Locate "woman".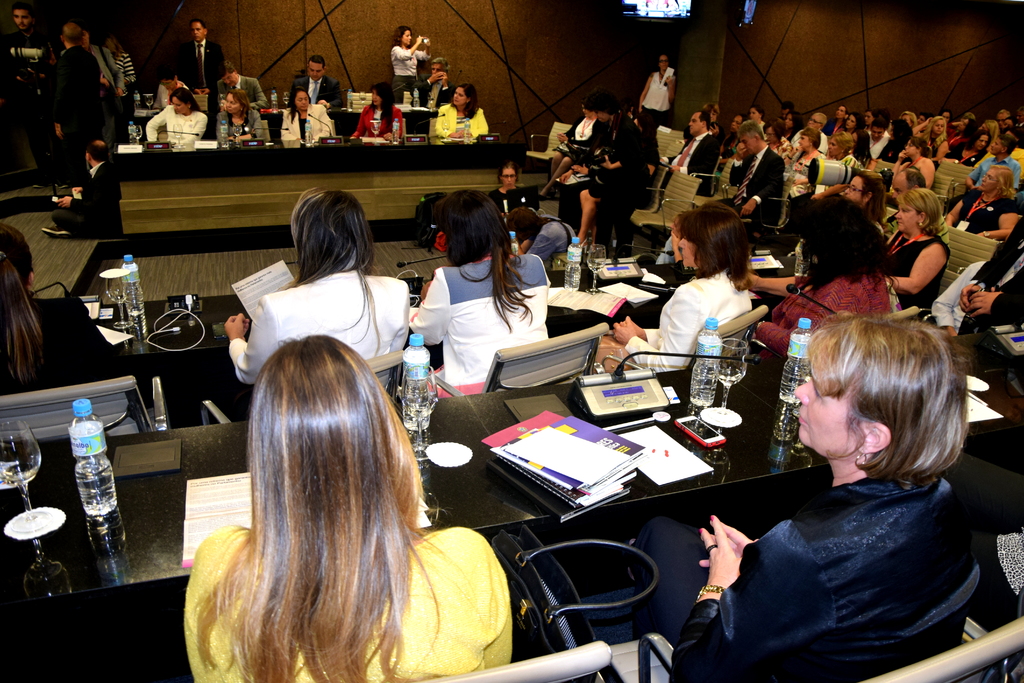
Bounding box: bbox=[227, 186, 410, 391].
